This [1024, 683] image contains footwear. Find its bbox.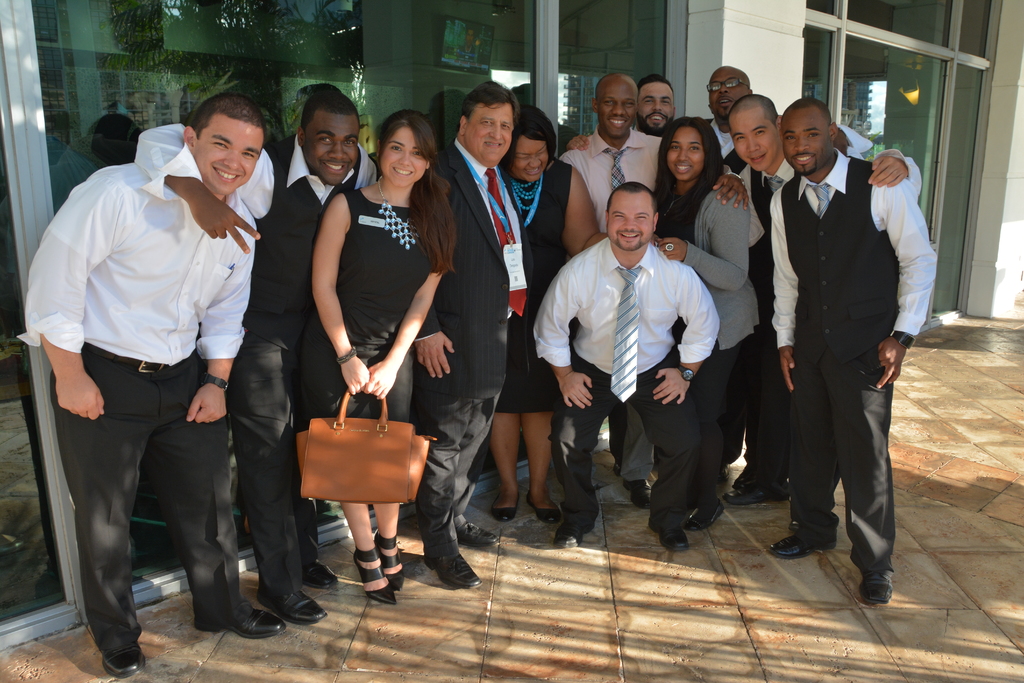
locate(768, 534, 831, 554).
